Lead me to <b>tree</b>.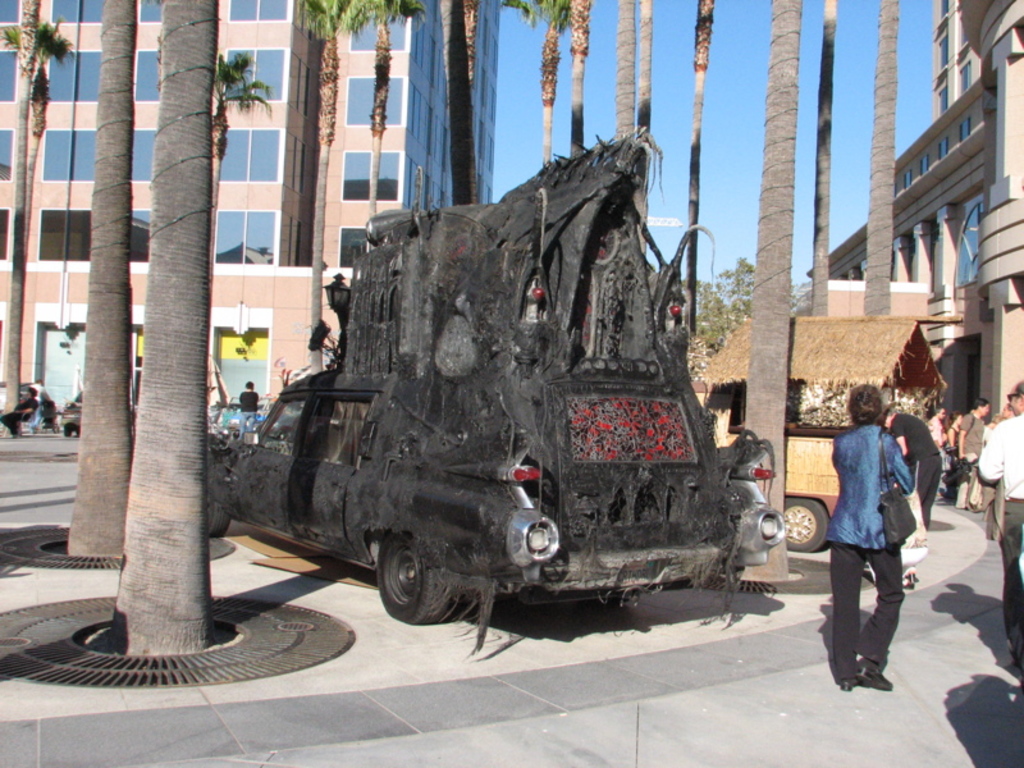
Lead to (left=637, top=0, right=658, bottom=165).
